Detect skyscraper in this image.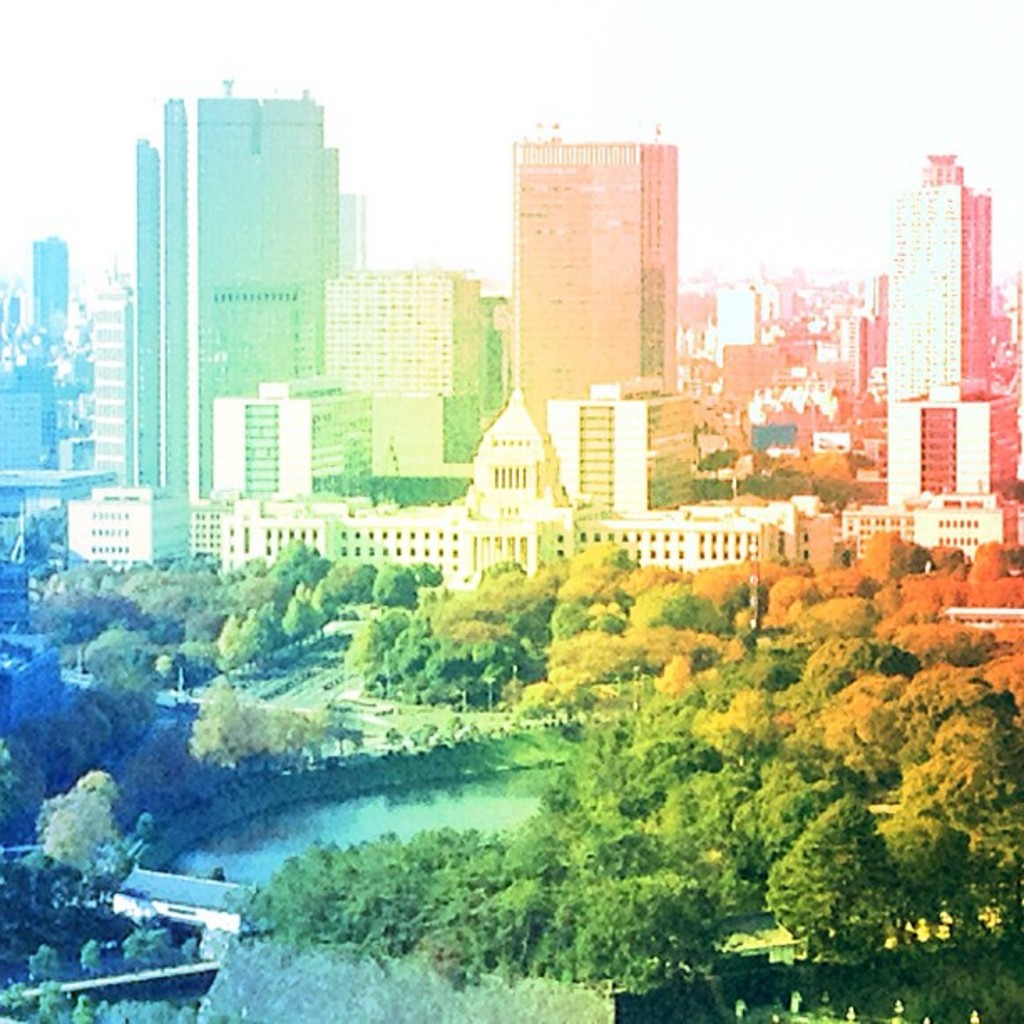
Detection: box=[848, 315, 883, 381].
